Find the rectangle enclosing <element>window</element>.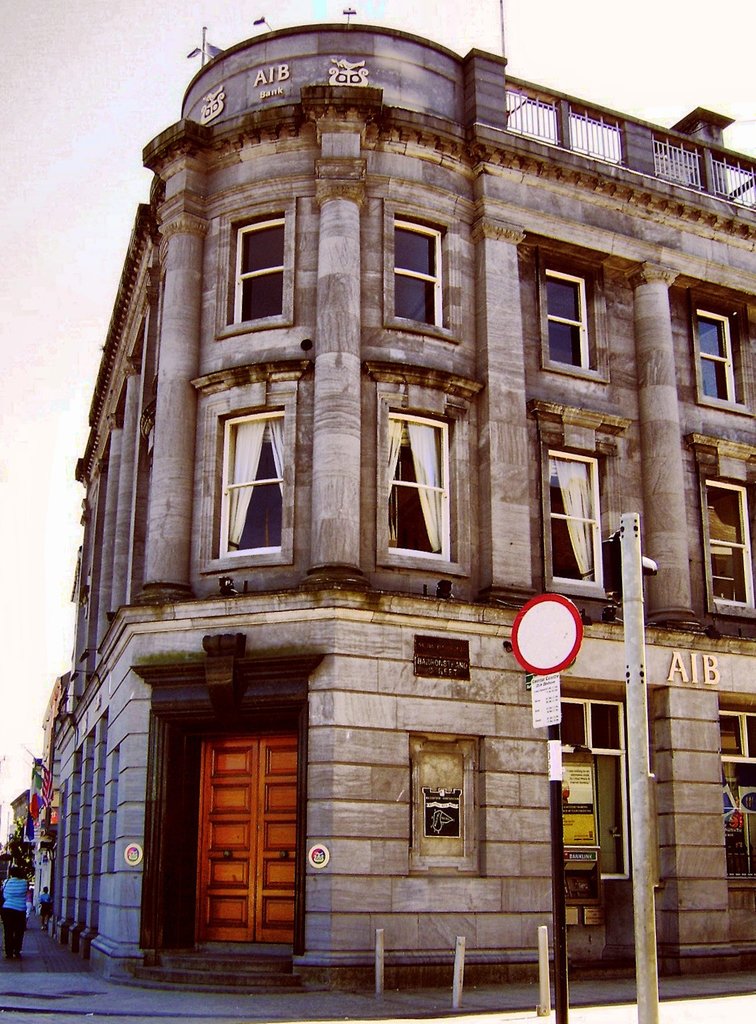
box=[199, 396, 293, 567].
